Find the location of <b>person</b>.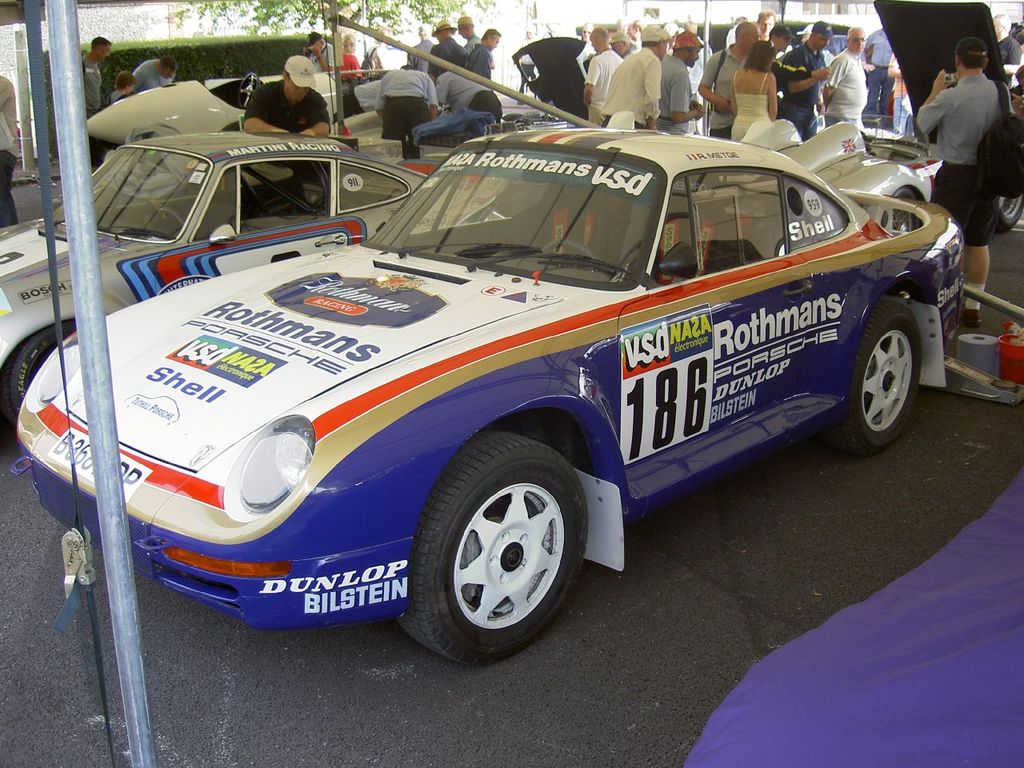
Location: (left=607, top=18, right=661, bottom=118).
